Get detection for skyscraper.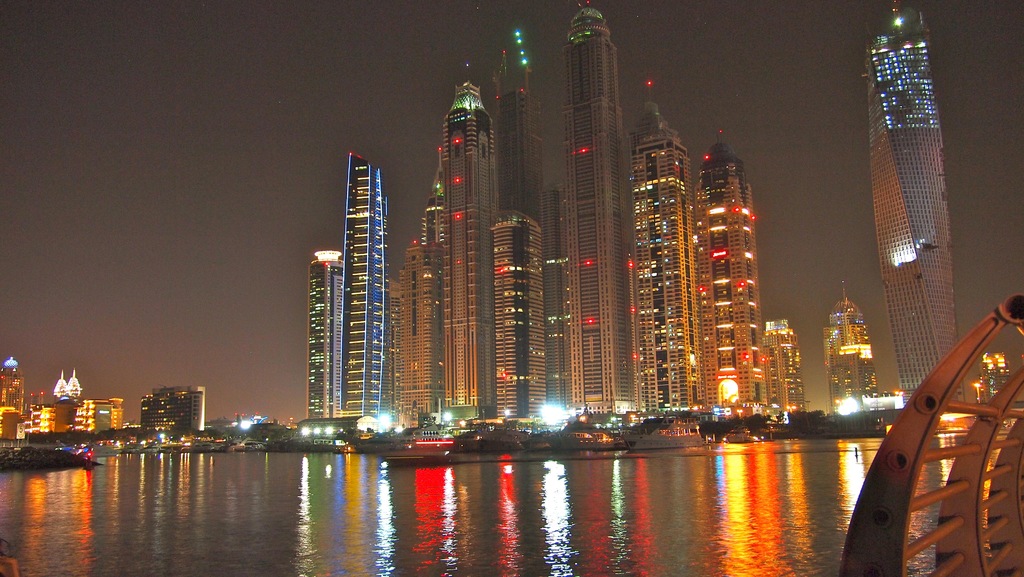
Detection: 437/77/496/420.
